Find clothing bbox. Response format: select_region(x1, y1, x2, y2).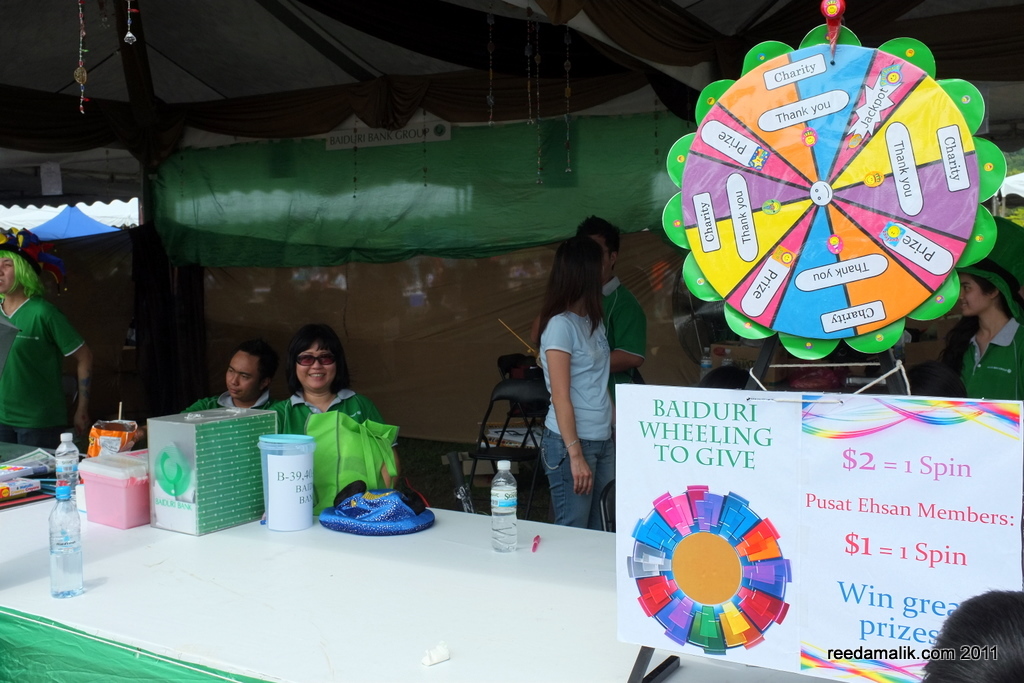
select_region(532, 291, 620, 522).
